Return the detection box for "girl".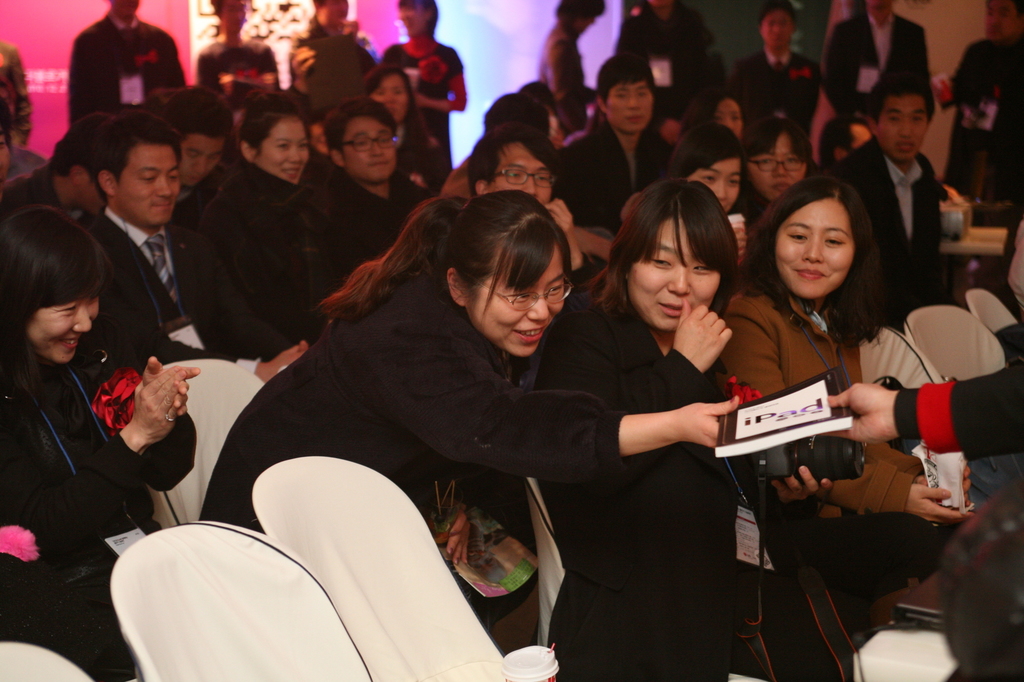
bbox=[153, 90, 334, 370].
